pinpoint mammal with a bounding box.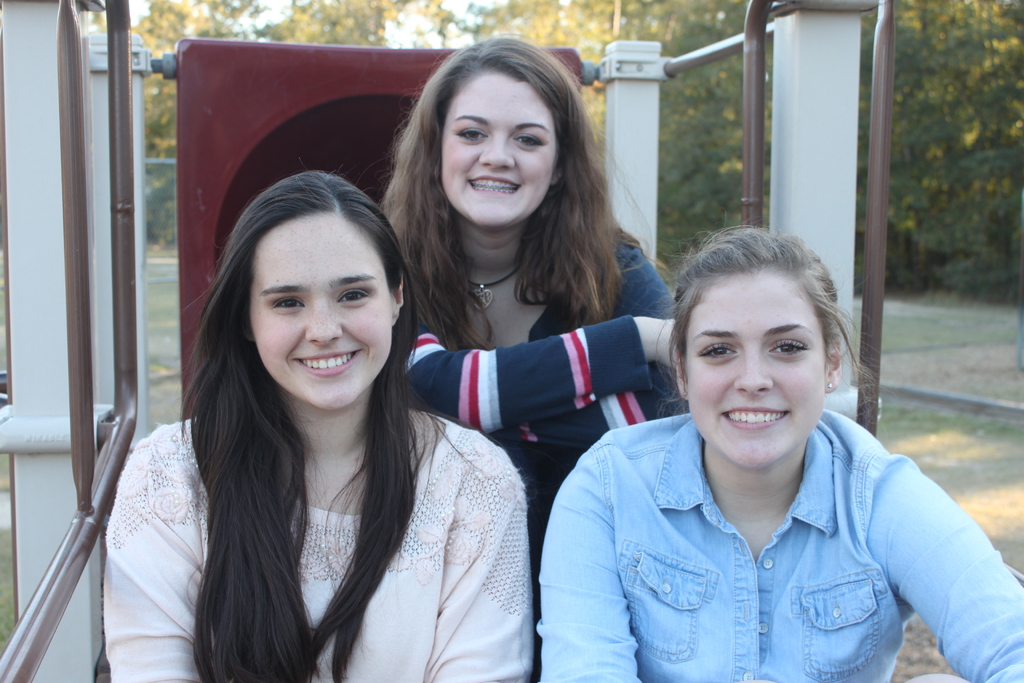
l=105, t=165, r=526, b=682.
